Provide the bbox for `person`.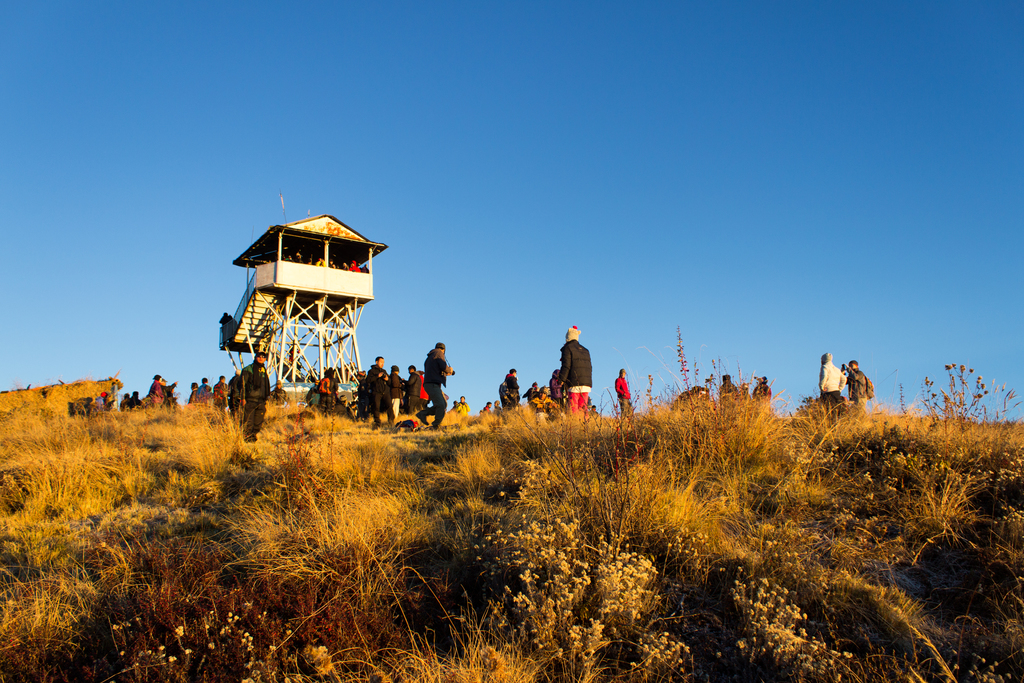
bbox(494, 399, 500, 413).
